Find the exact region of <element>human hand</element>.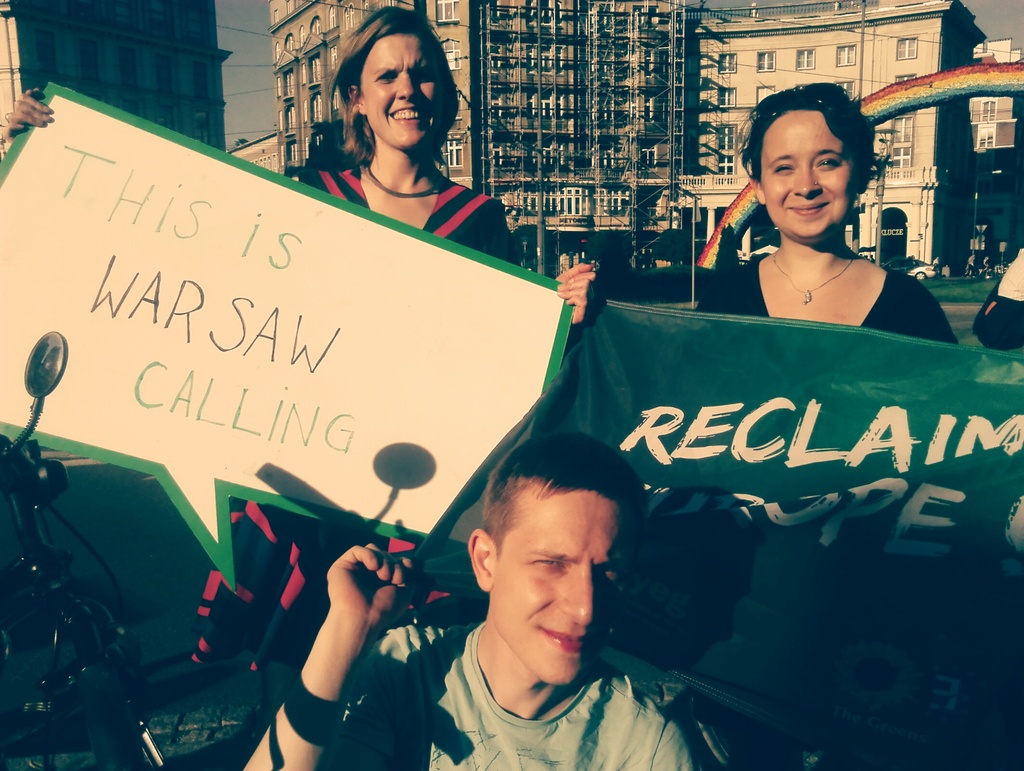
Exact region: detection(326, 544, 420, 629).
